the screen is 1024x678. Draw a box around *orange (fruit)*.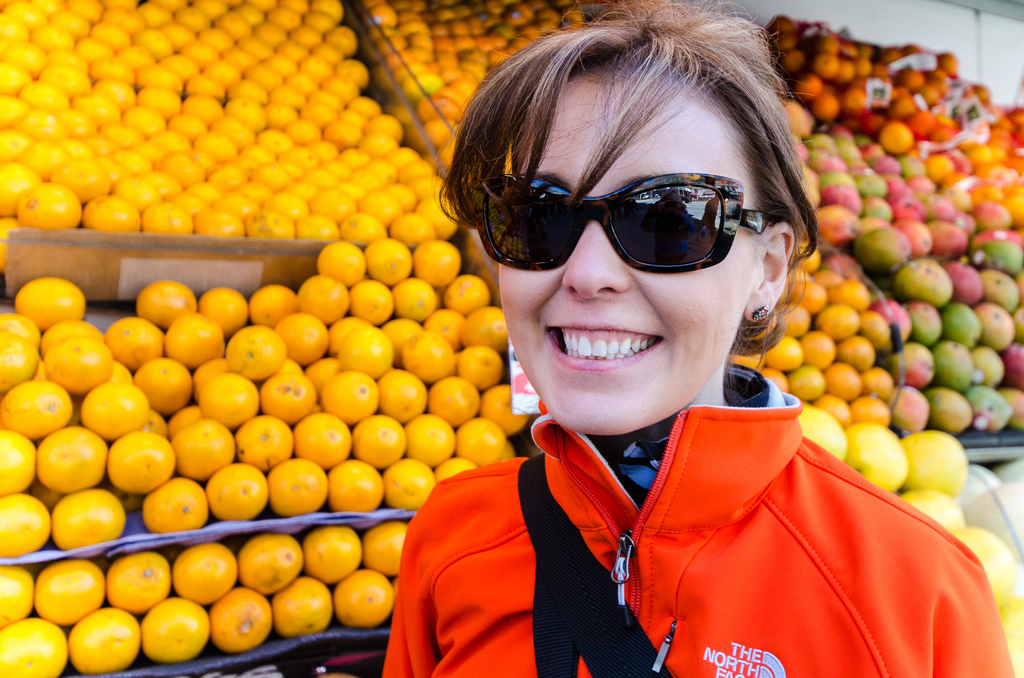
bbox=(278, 301, 313, 366).
